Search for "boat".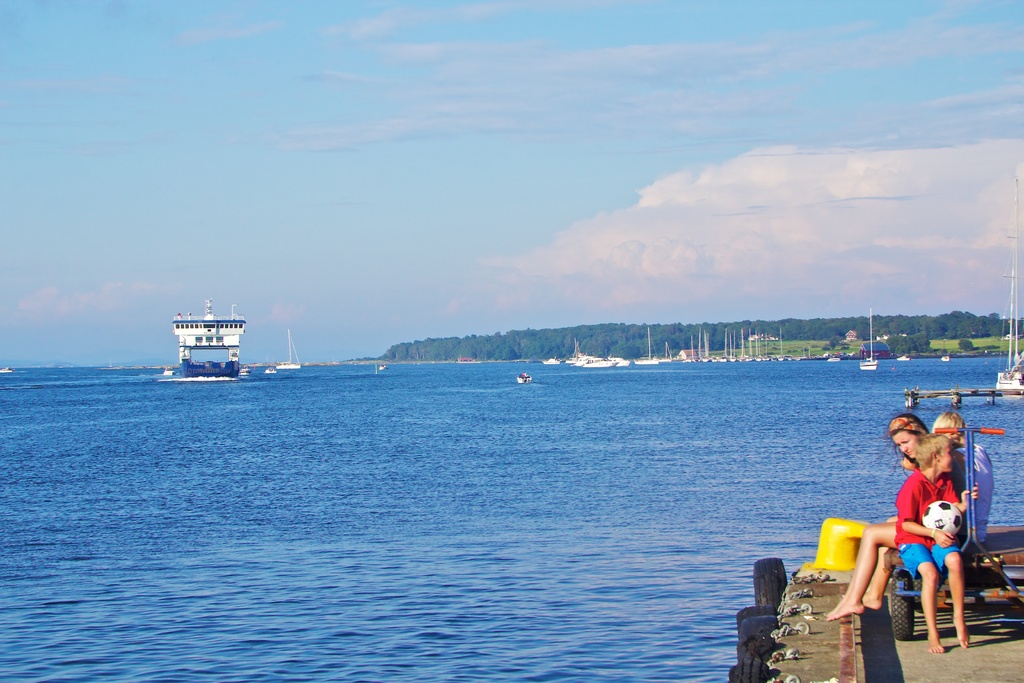
Found at {"x1": 859, "y1": 308, "x2": 879, "y2": 369}.
